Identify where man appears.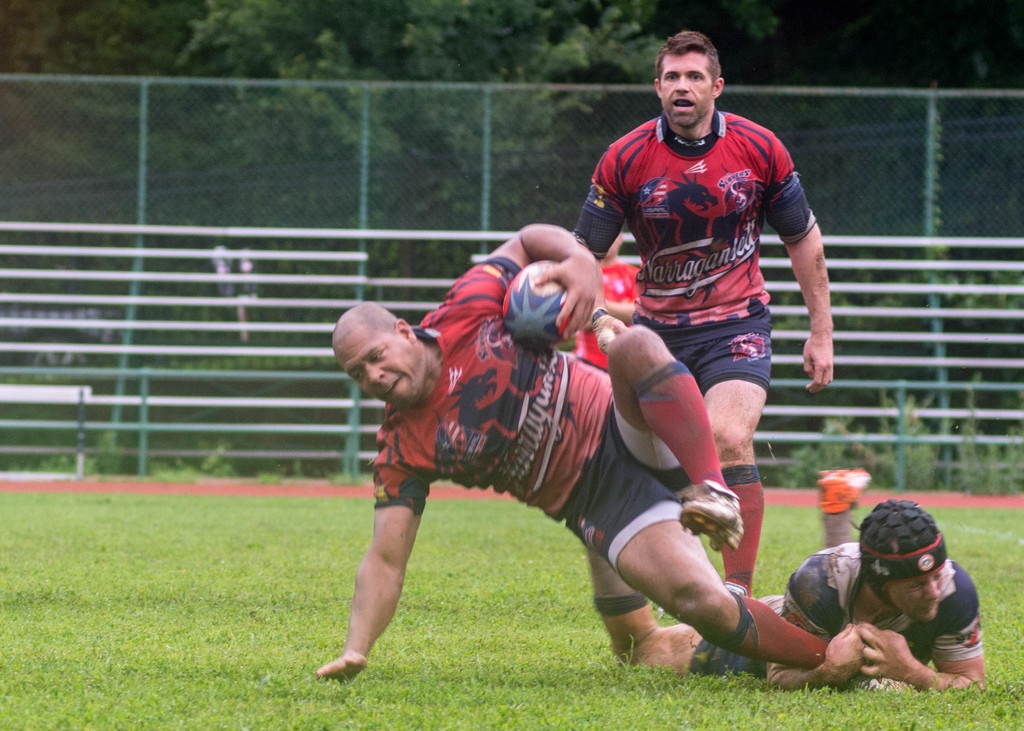
Appears at (307, 224, 915, 686).
